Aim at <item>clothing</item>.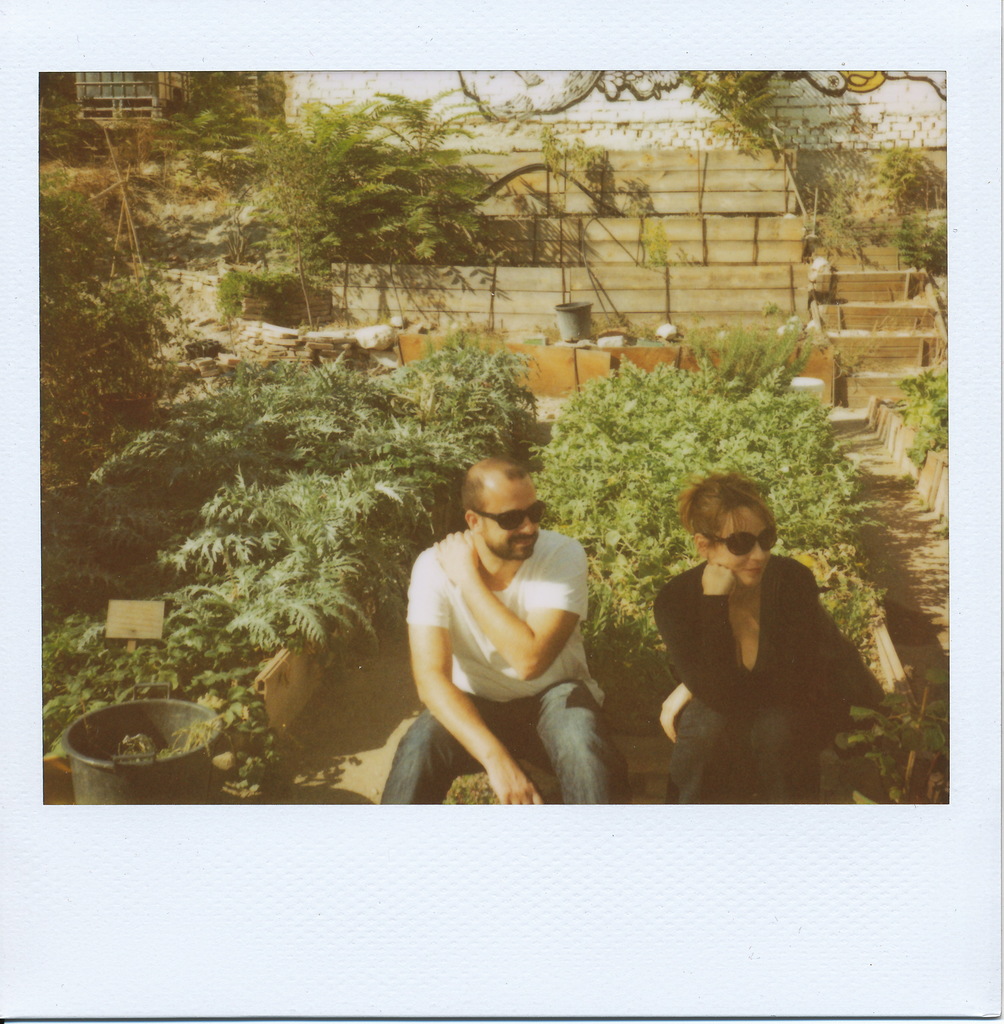
Aimed at (649, 560, 878, 807).
